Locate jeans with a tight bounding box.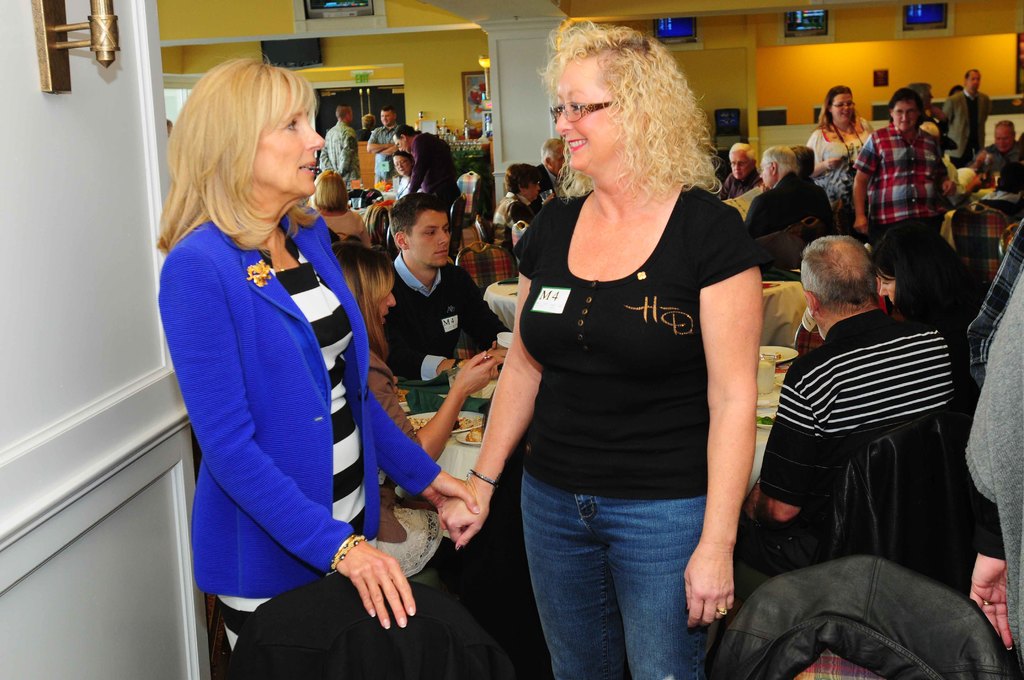
<box>520,465,710,679</box>.
